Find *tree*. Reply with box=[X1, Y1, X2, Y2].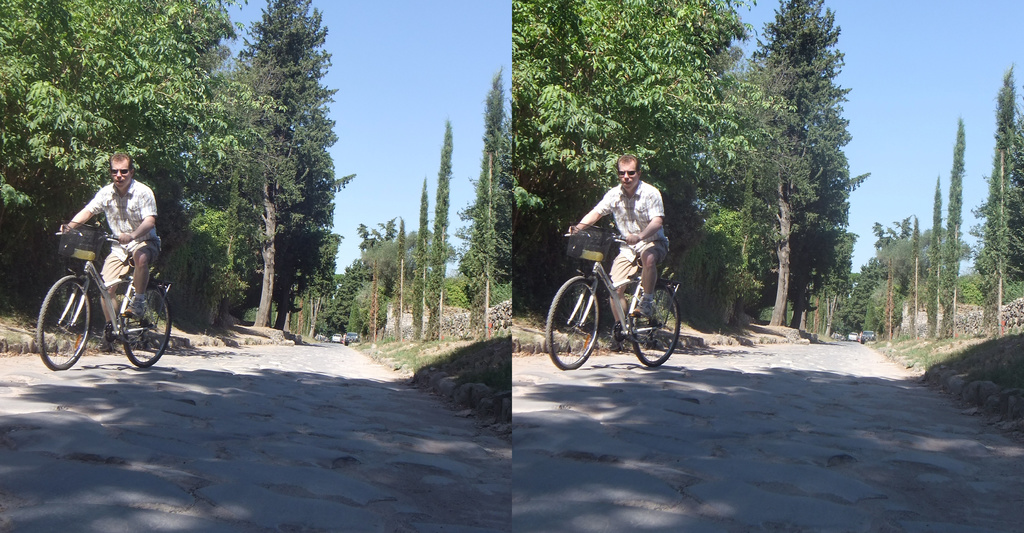
box=[969, 83, 1018, 343].
